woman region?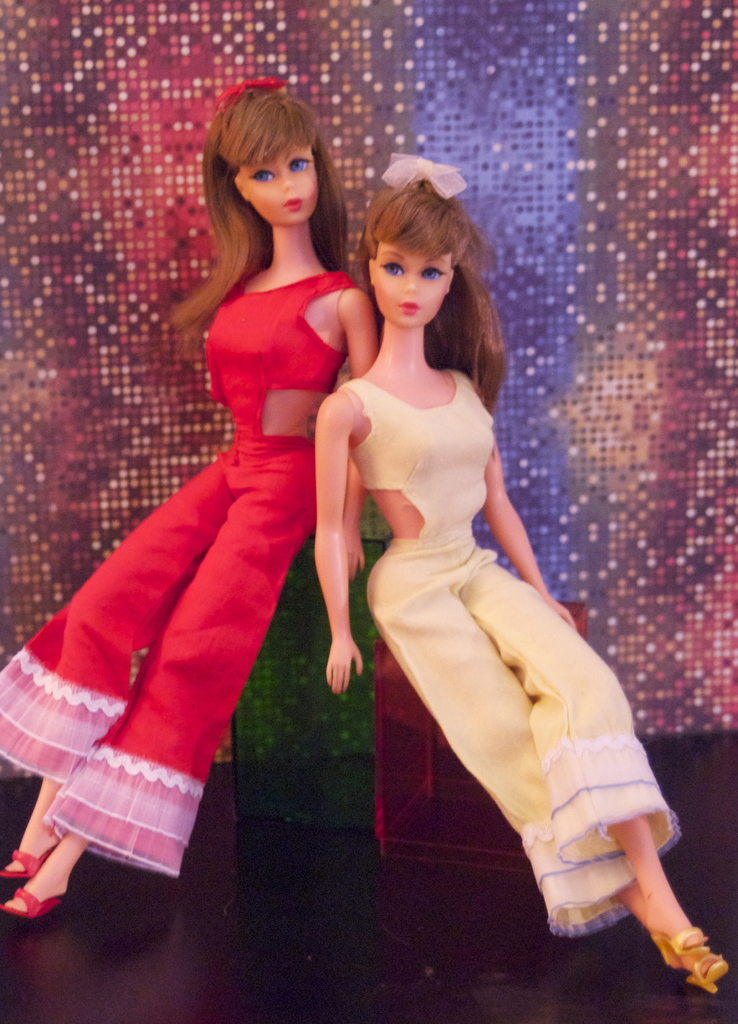
BBox(295, 158, 669, 946)
